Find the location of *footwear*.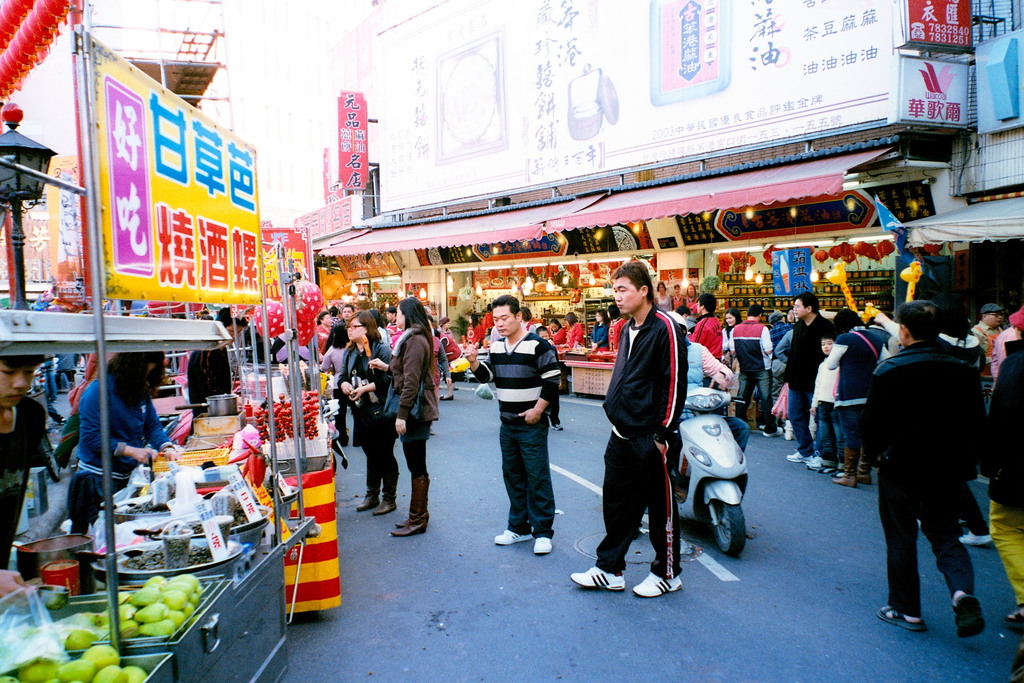
Location: (left=372, top=499, right=394, bottom=510).
